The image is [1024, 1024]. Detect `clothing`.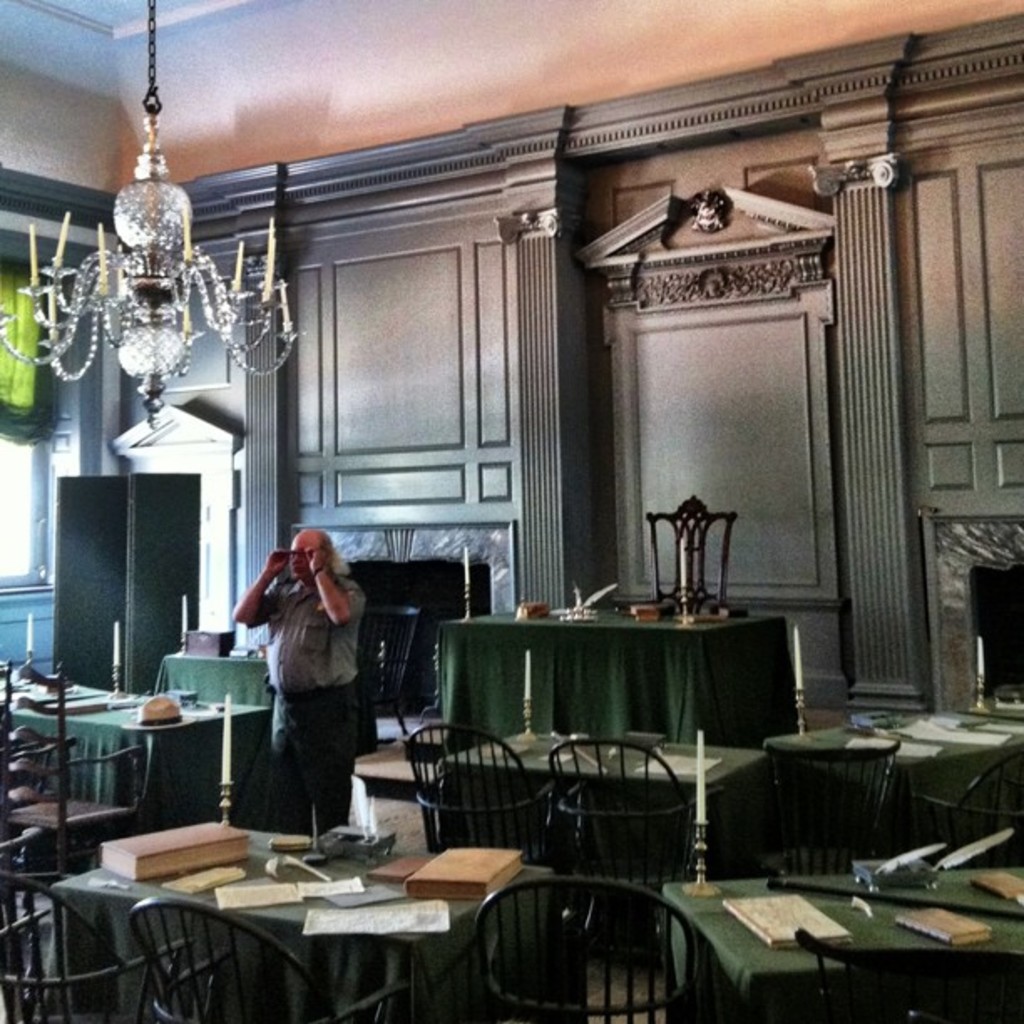
Detection: bbox=[253, 571, 366, 681].
